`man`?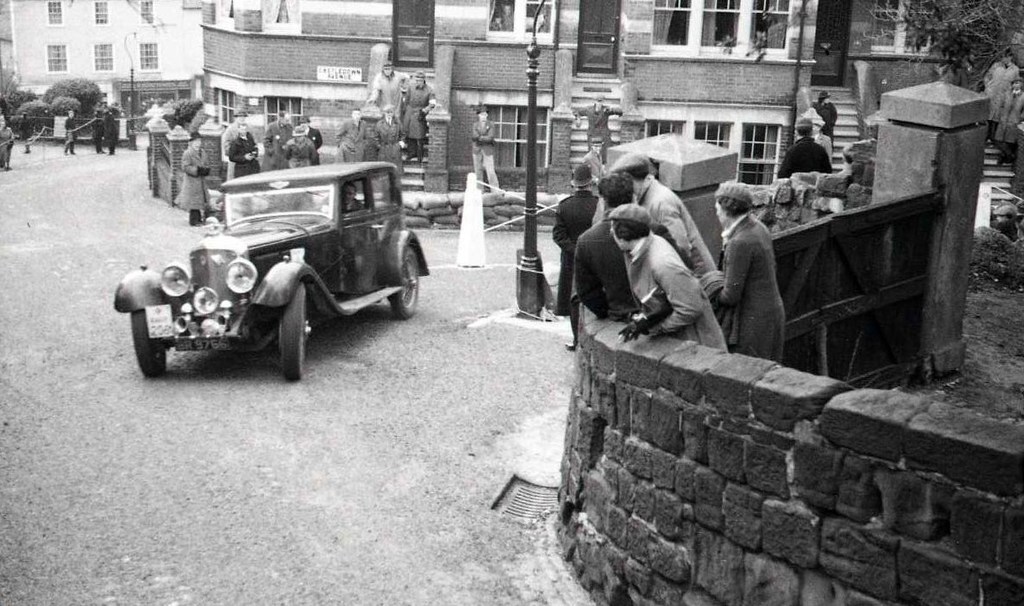
box(472, 103, 504, 193)
